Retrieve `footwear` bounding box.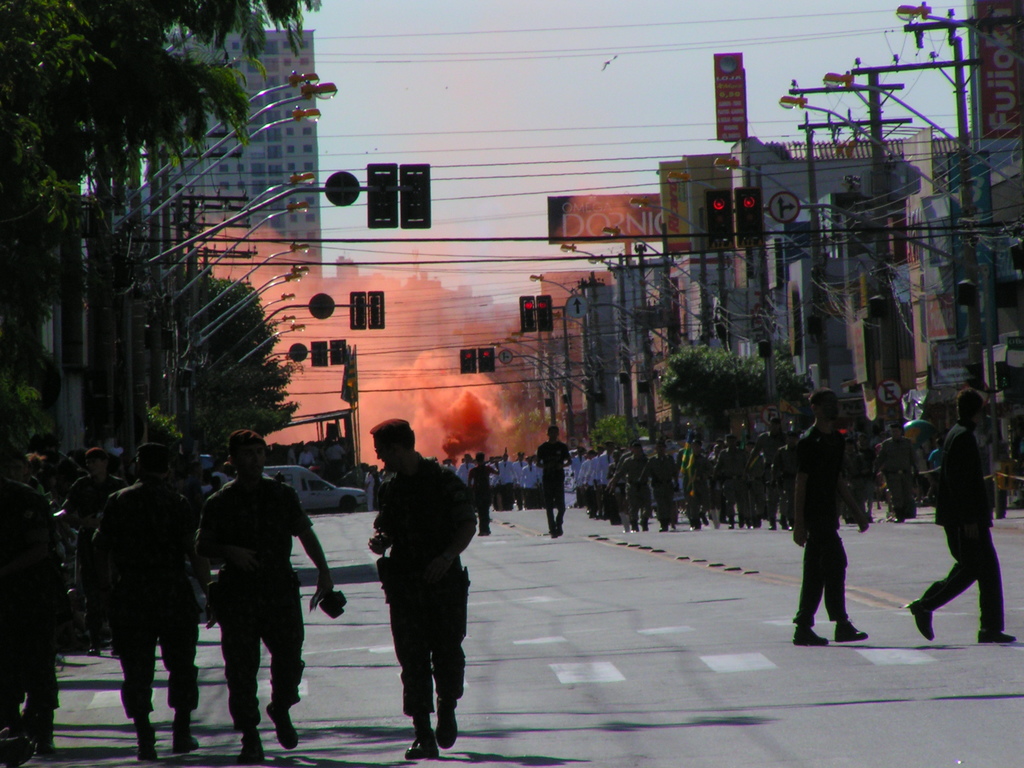
Bounding box: 903 594 931 643.
